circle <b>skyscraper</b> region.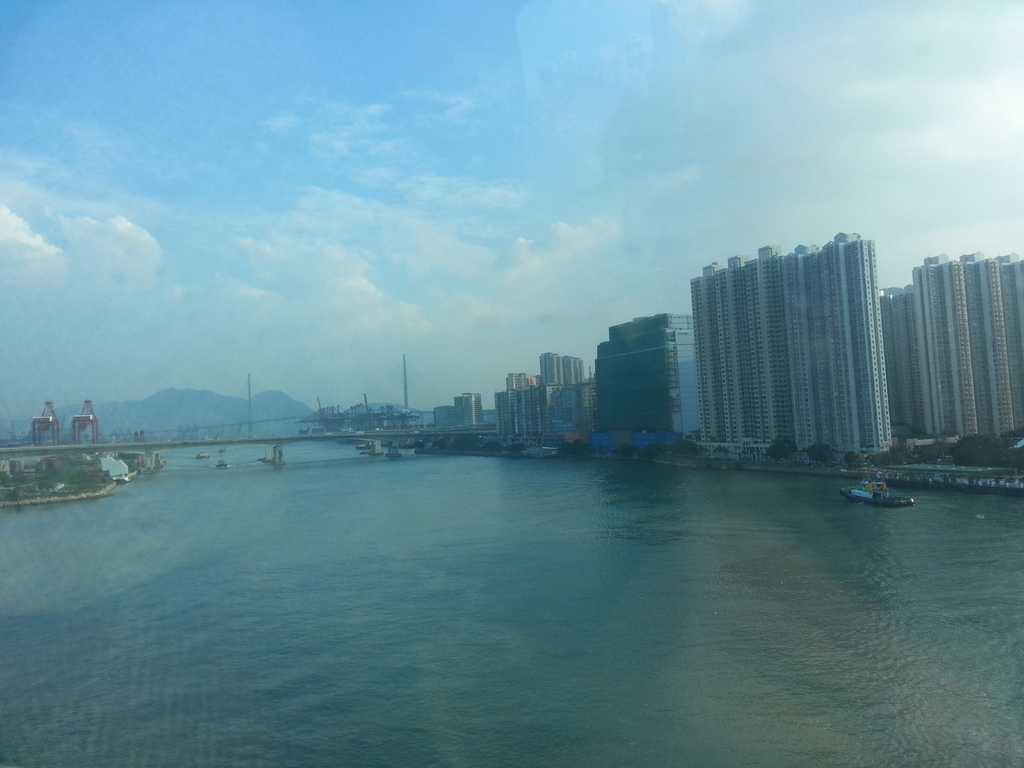
Region: l=904, t=248, r=1023, b=457.
